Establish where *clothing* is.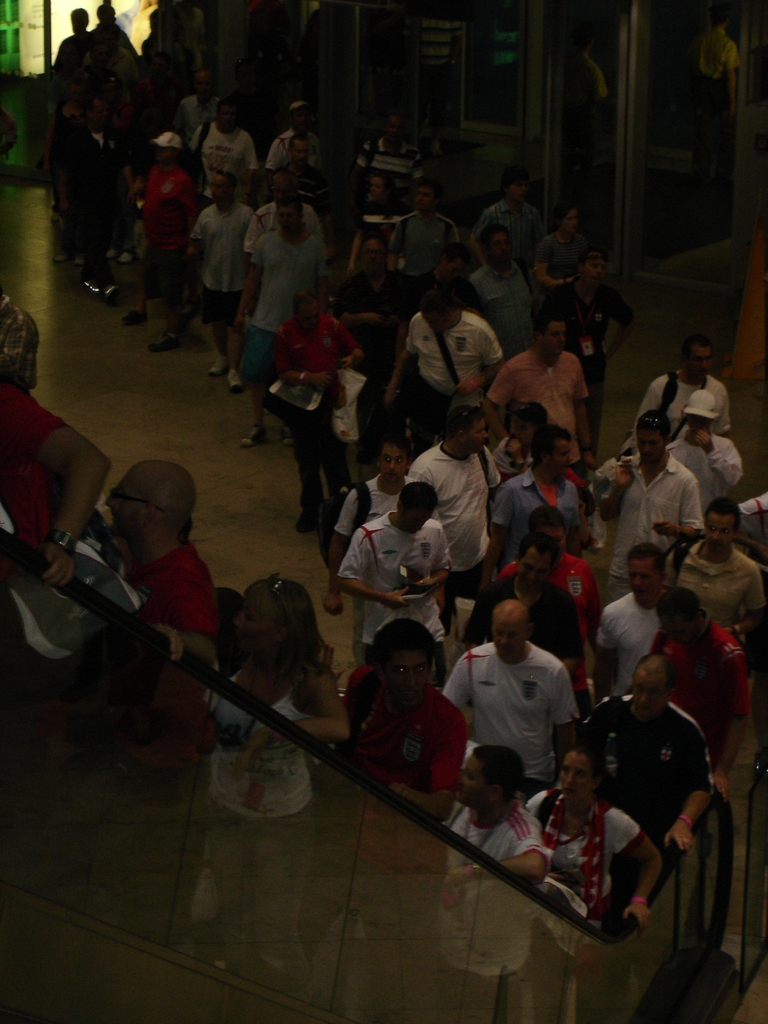
Established at rect(580, 696, 711, 862).
